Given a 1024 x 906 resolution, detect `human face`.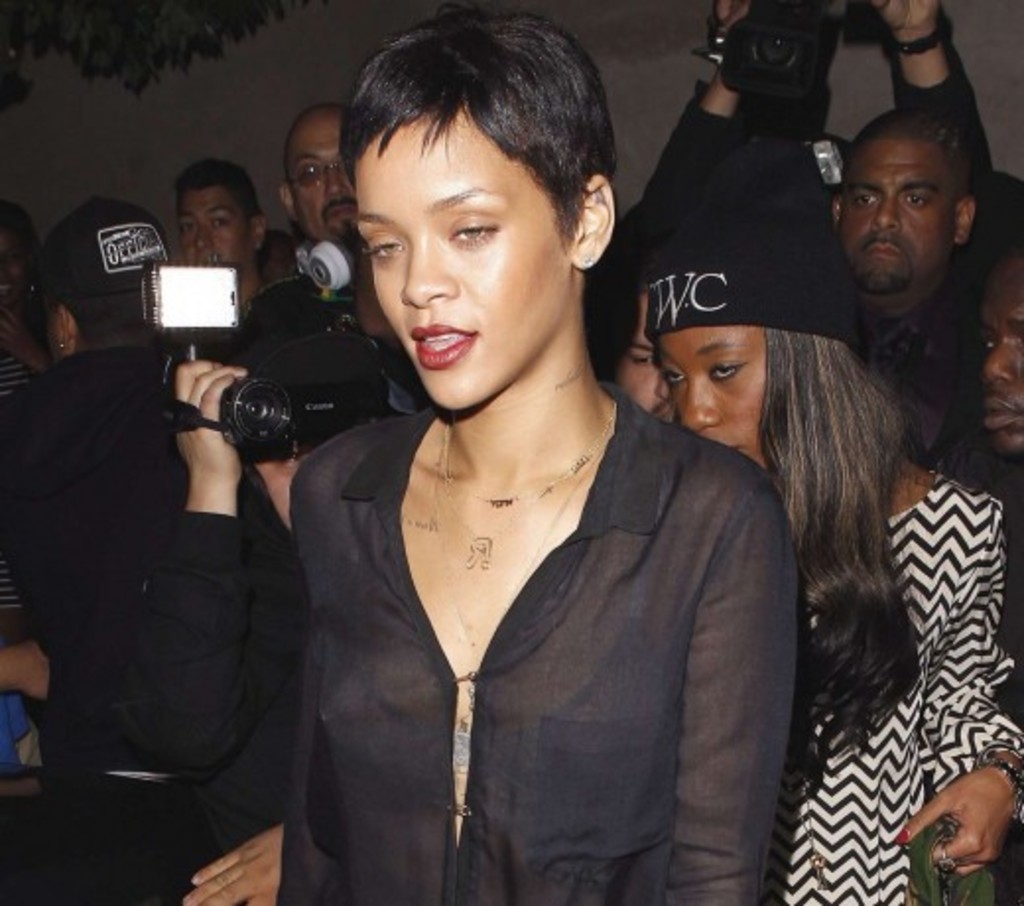
(983,256,1022,453).
